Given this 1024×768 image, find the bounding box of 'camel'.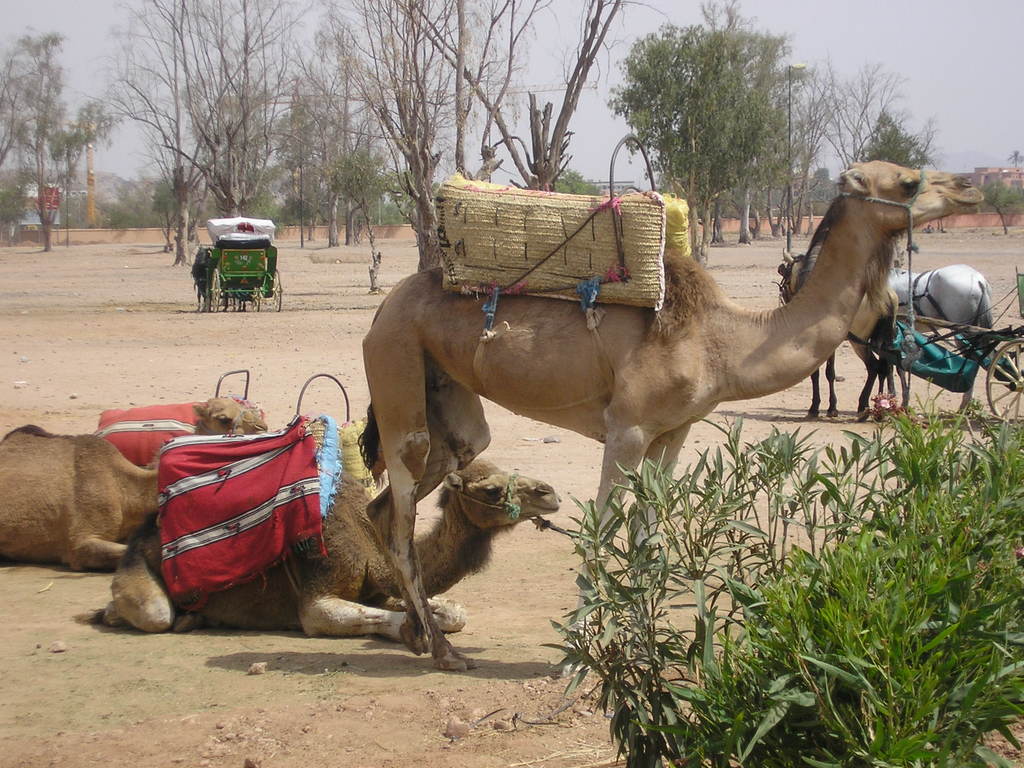
Rect(353, 159, 986, 678).
